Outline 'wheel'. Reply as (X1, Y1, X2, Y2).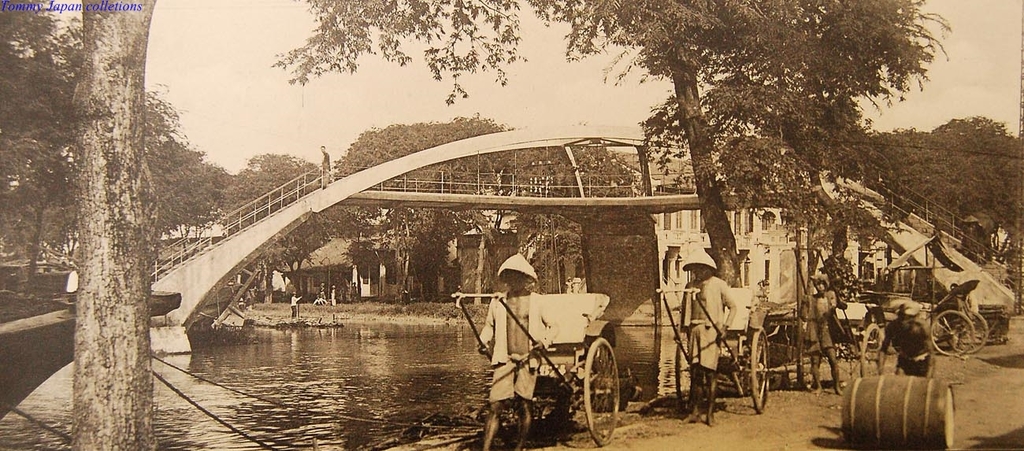
(929, 311, 974, 357).
